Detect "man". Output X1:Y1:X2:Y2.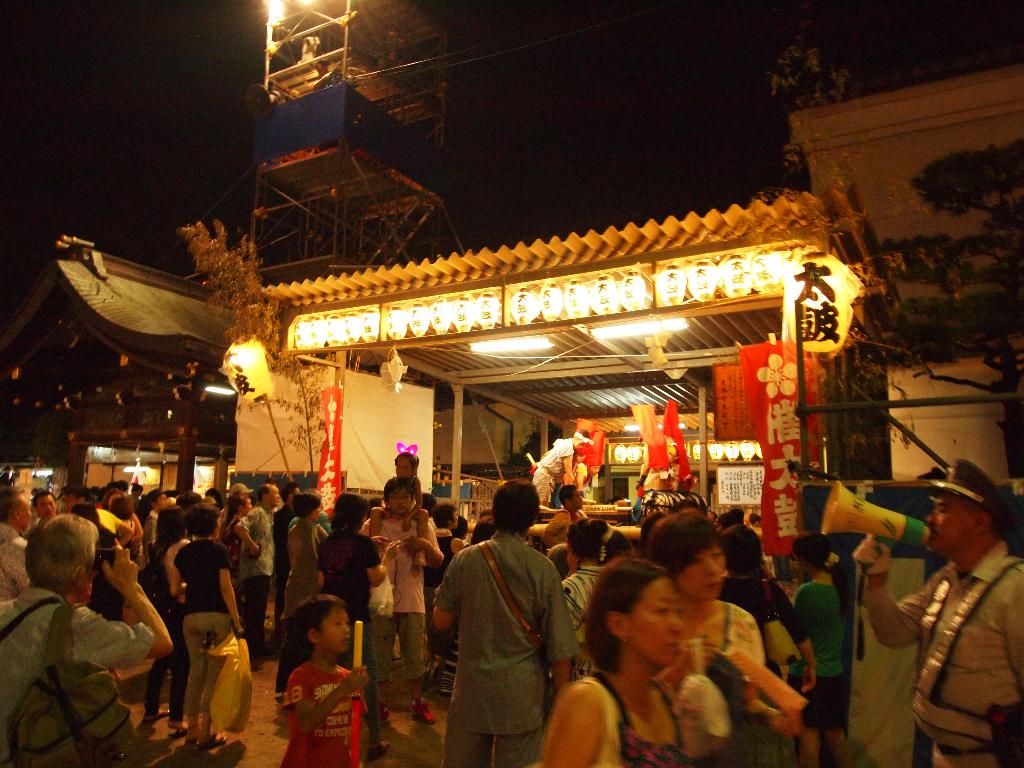
360:474:443:746.
